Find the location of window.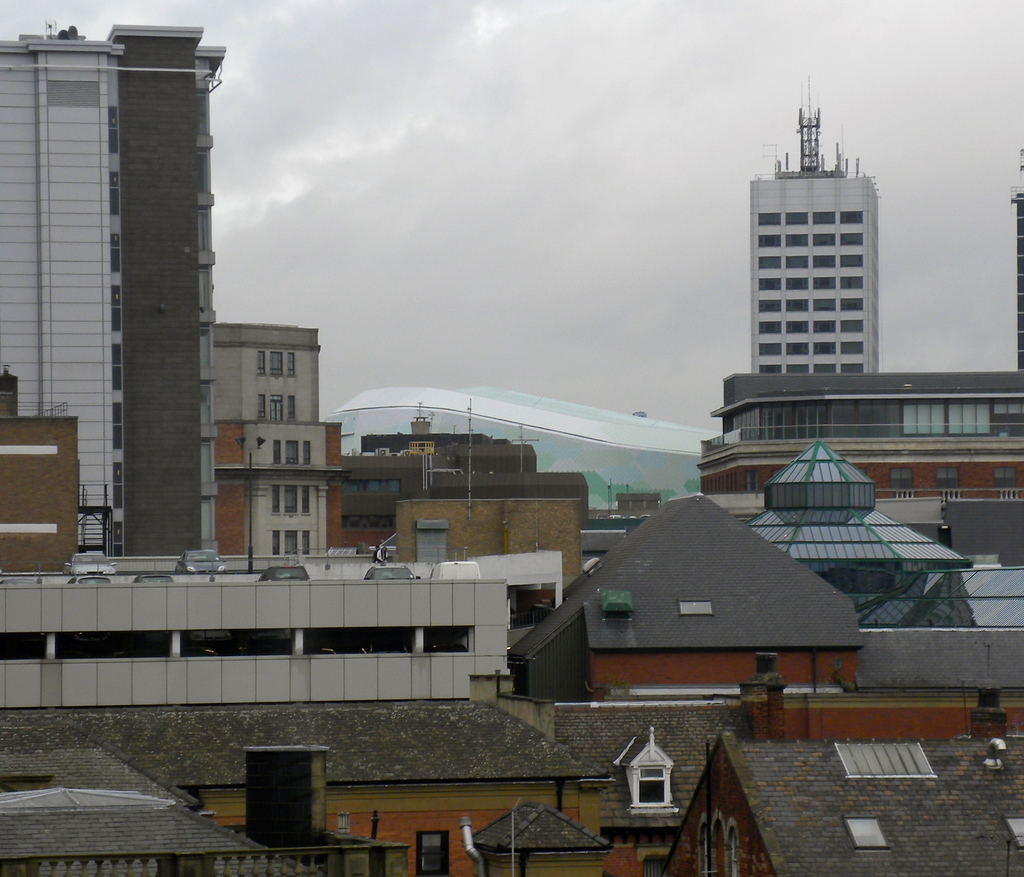
Location: 257/392/267/424.
